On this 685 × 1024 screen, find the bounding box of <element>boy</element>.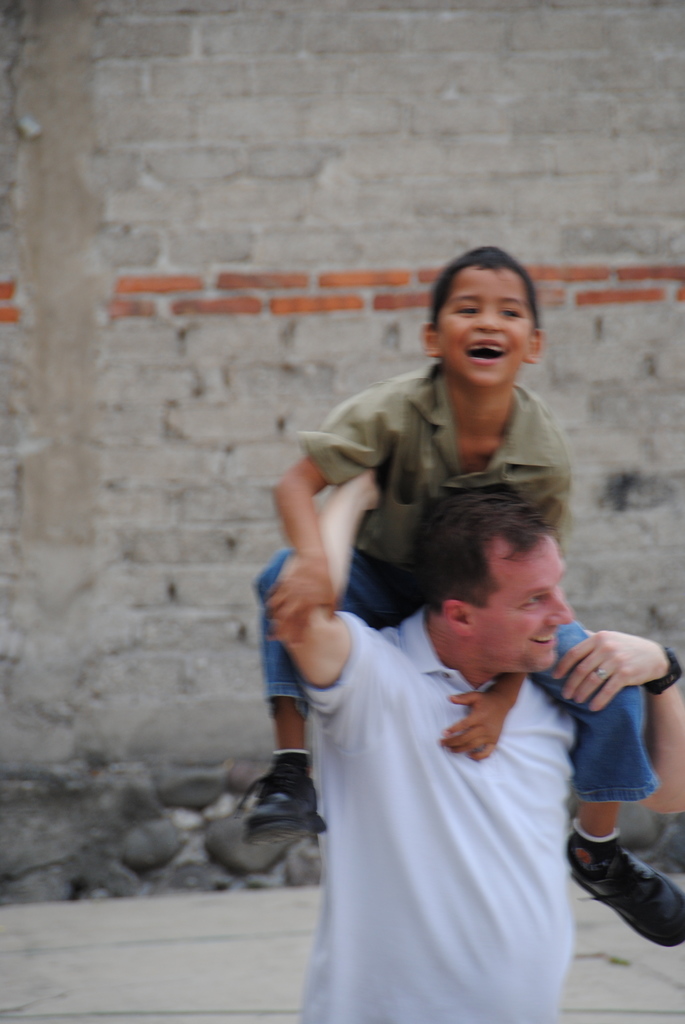
Bounding box: select_region(236, 284, 617, 986).
